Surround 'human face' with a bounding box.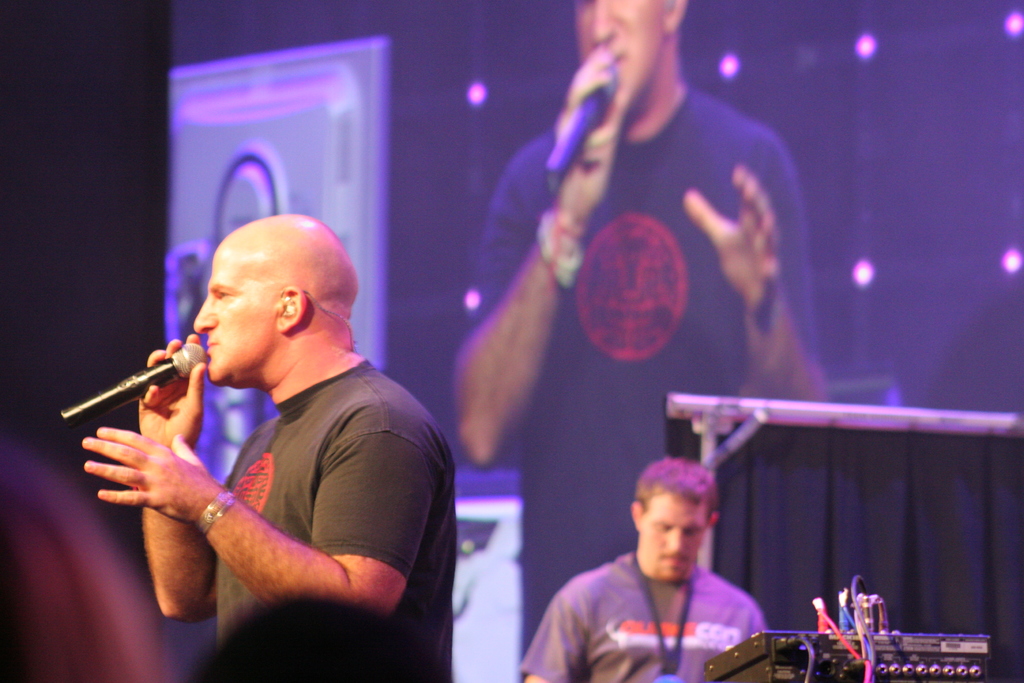
(x1=575, y1=0, x2=669, y2=108).
